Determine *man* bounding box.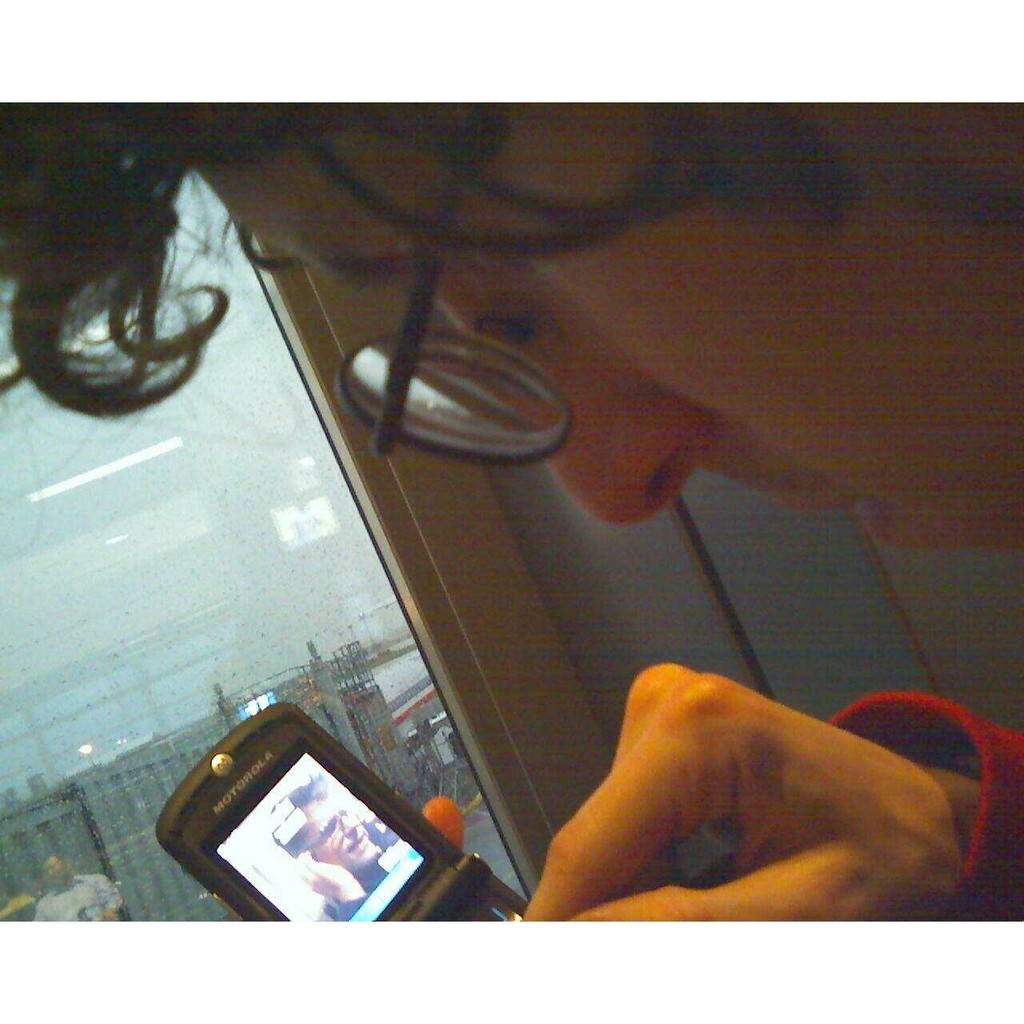
Determined: bbox=(0, 101, 1023, 971).
